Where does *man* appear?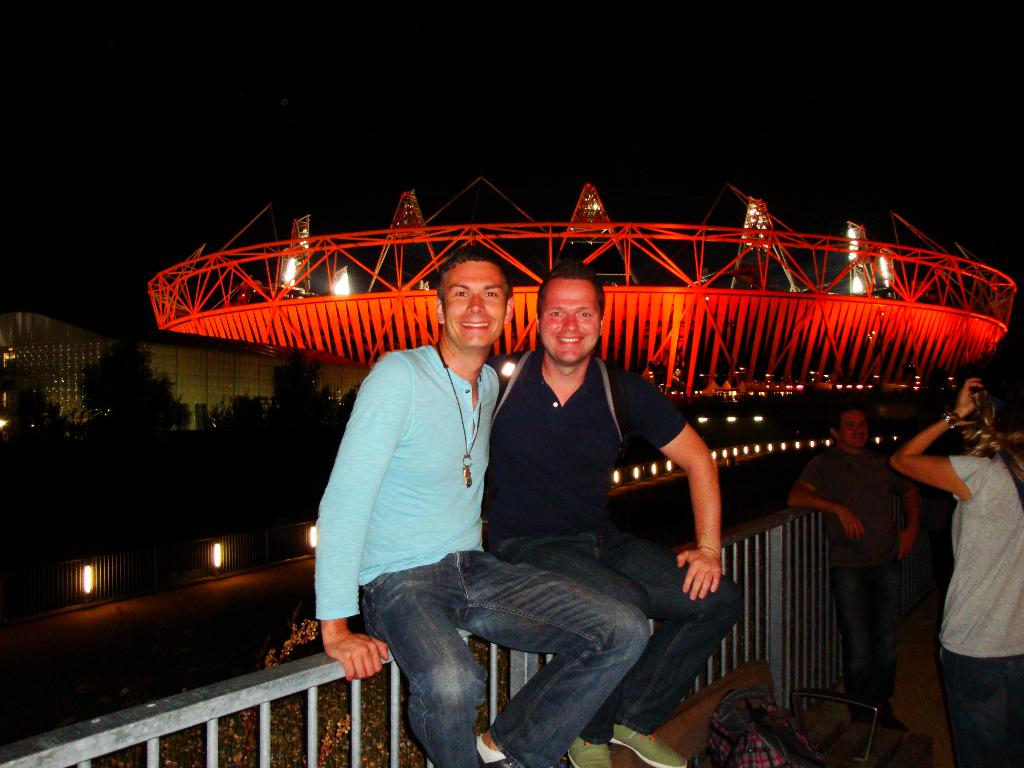
Appears at bbox(787, 405, 921, 730).
